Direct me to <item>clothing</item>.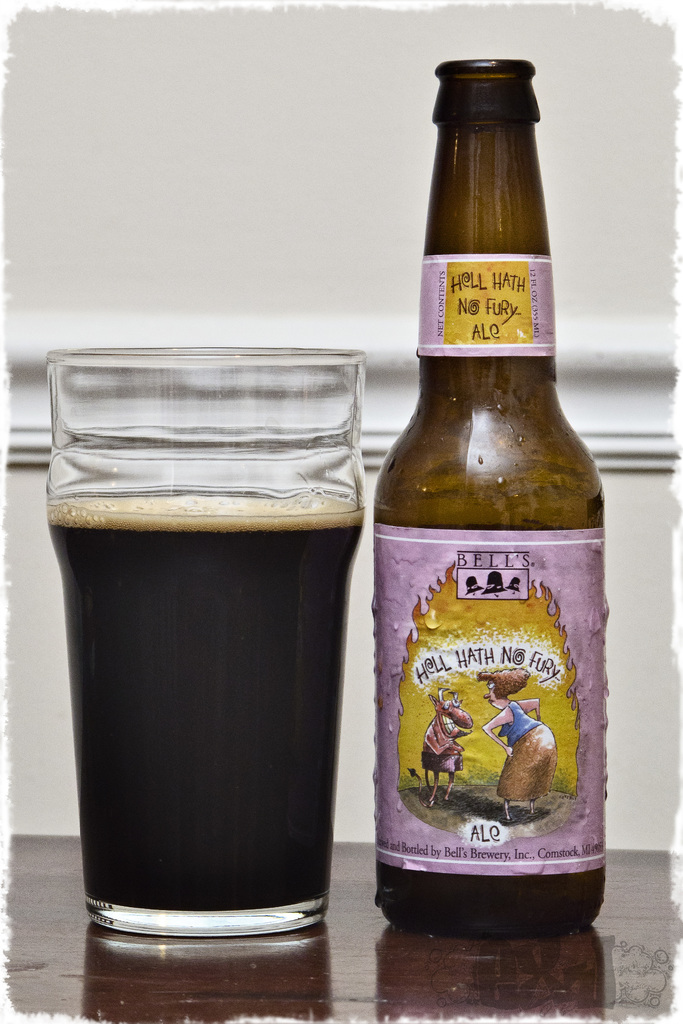
Direction: bbox=(418, 717, 465, 777).
